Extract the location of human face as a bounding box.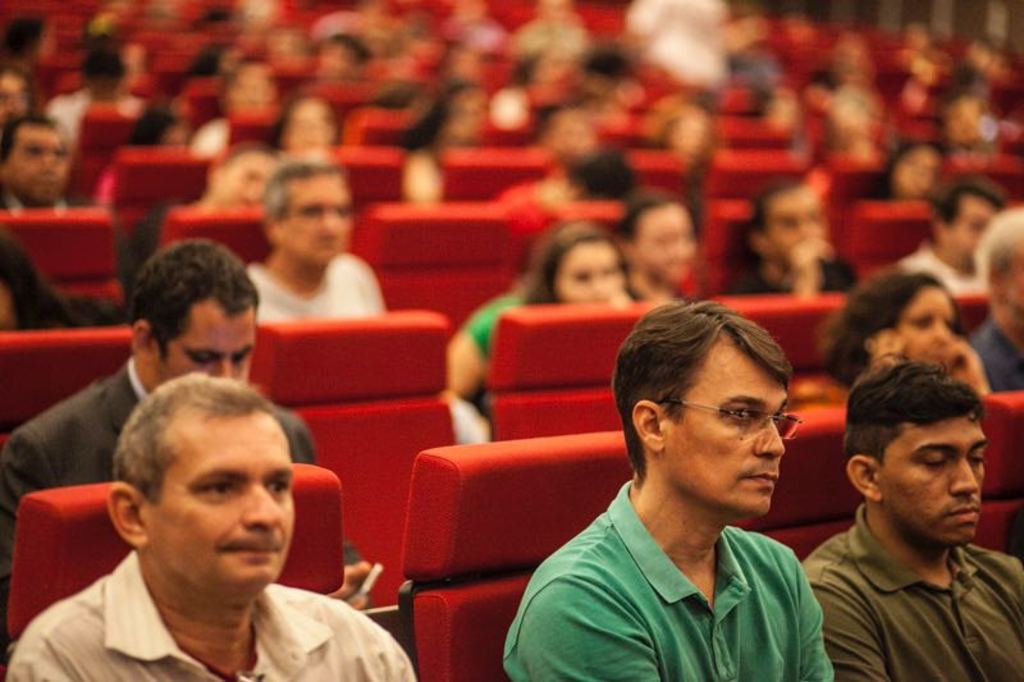
0:124:64:201.
